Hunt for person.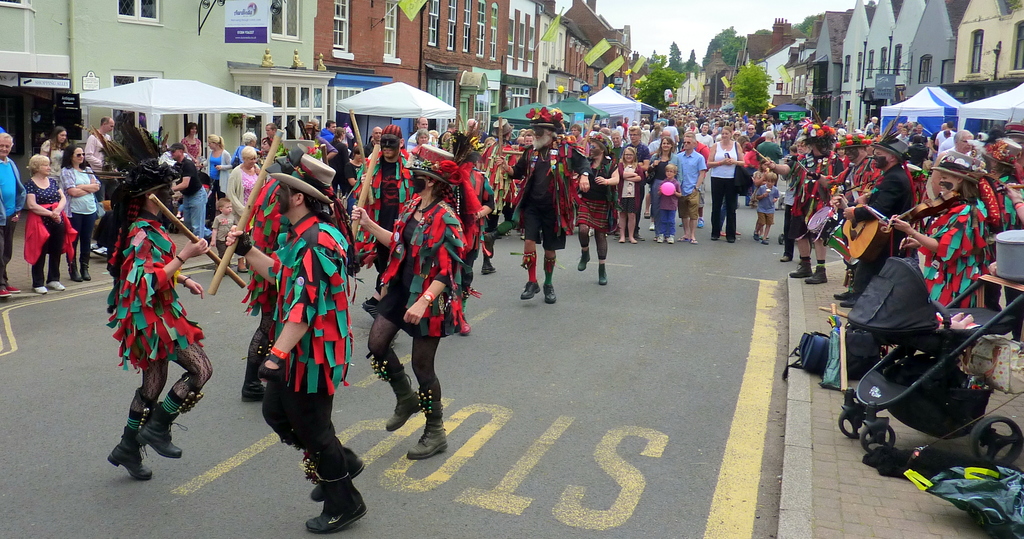
Hunted down at <region>24, 150, 77, 293</region>.
